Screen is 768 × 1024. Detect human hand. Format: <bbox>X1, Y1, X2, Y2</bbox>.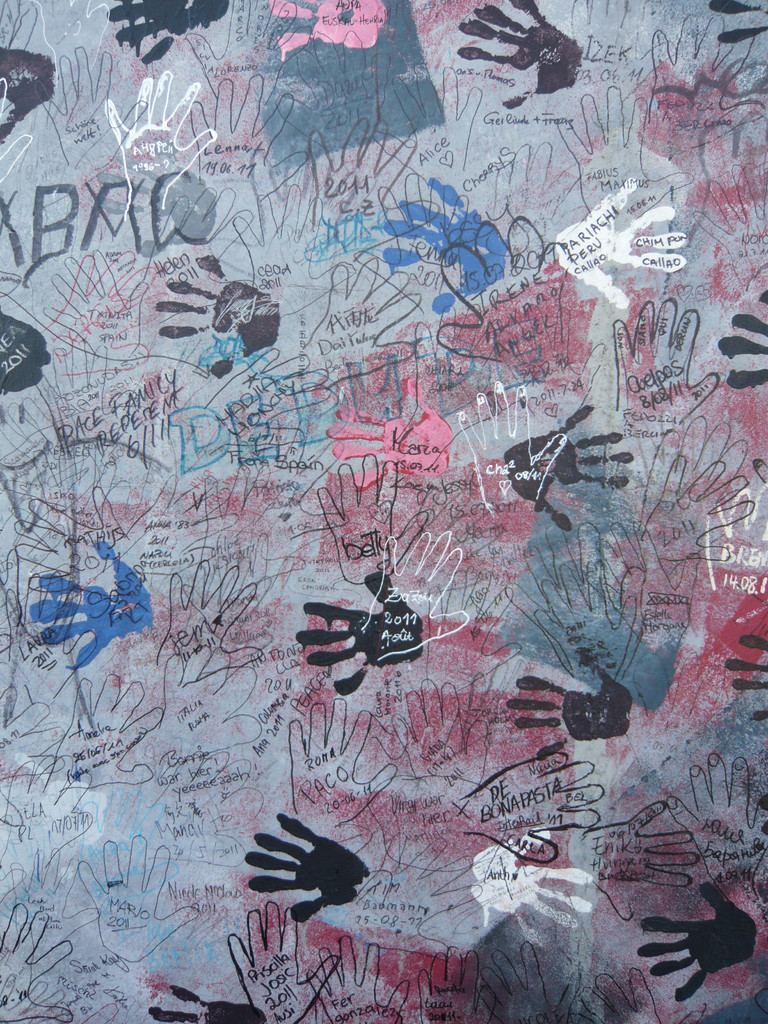
<bbox>152, 639, 268, 760</bbox>.
